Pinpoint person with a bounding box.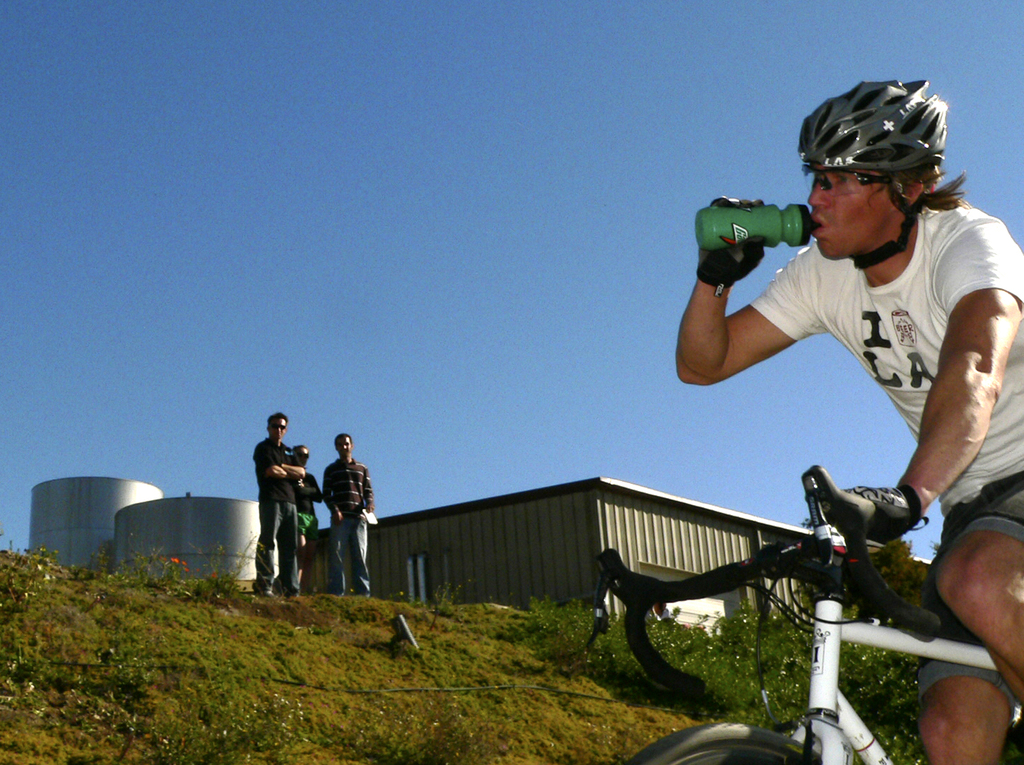
bbox=(673, 78, 1023, 764).
